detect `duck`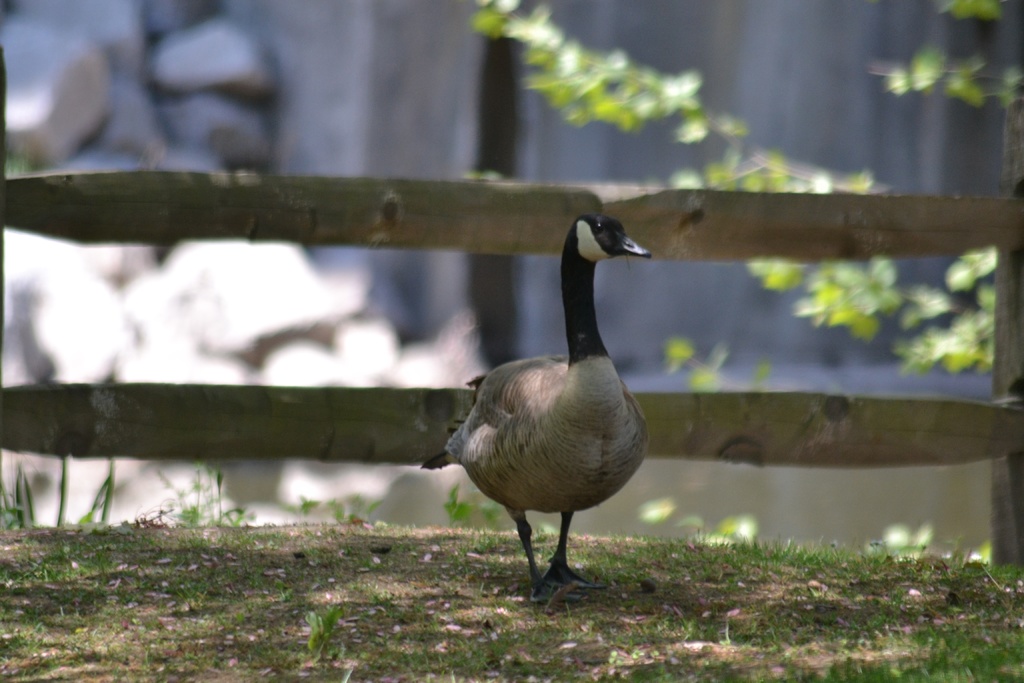
[444,217,659,596]
